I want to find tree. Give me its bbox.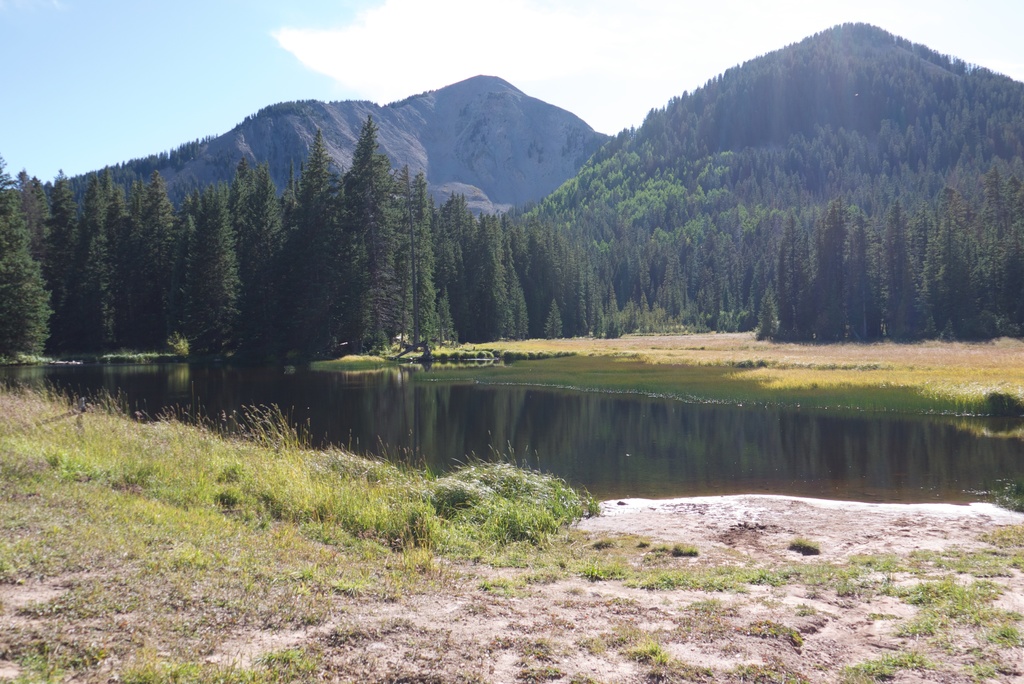
303/104/455/362.
